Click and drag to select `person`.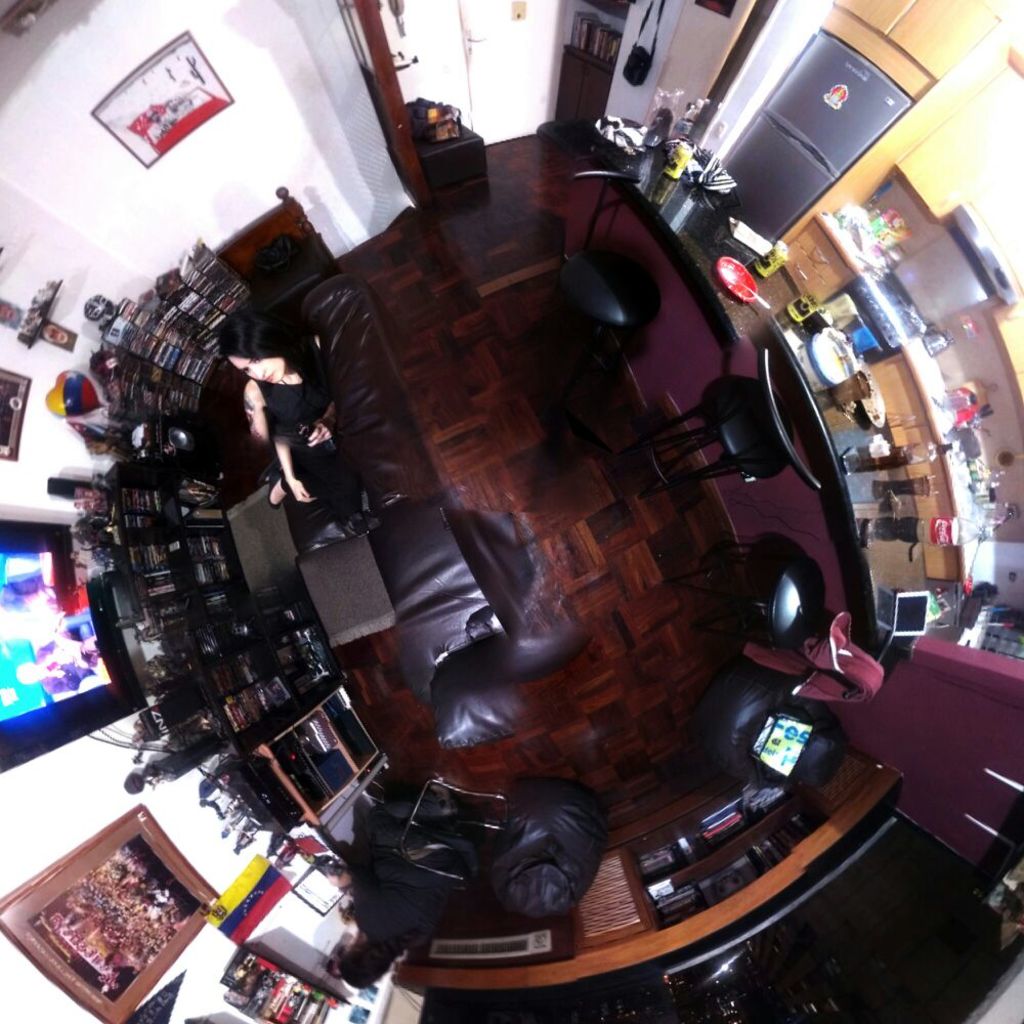
Selection: [x1=221, y1=311, x2=337, y2=512].
